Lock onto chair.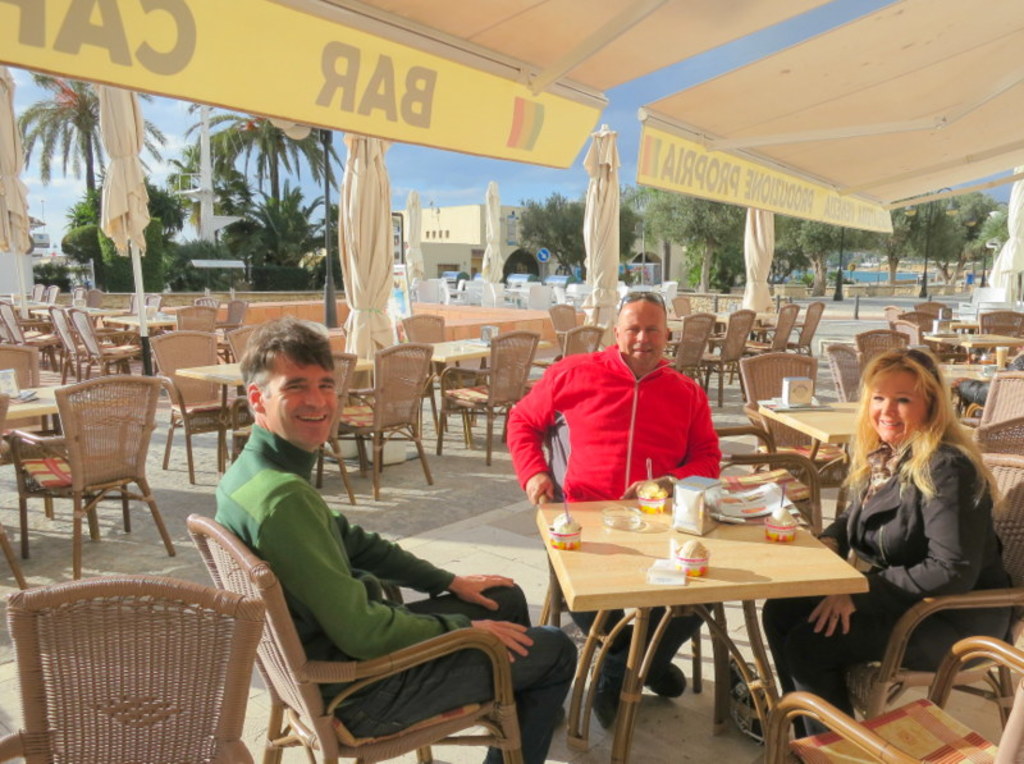
Locked: box(911, 299, 954, 316).
